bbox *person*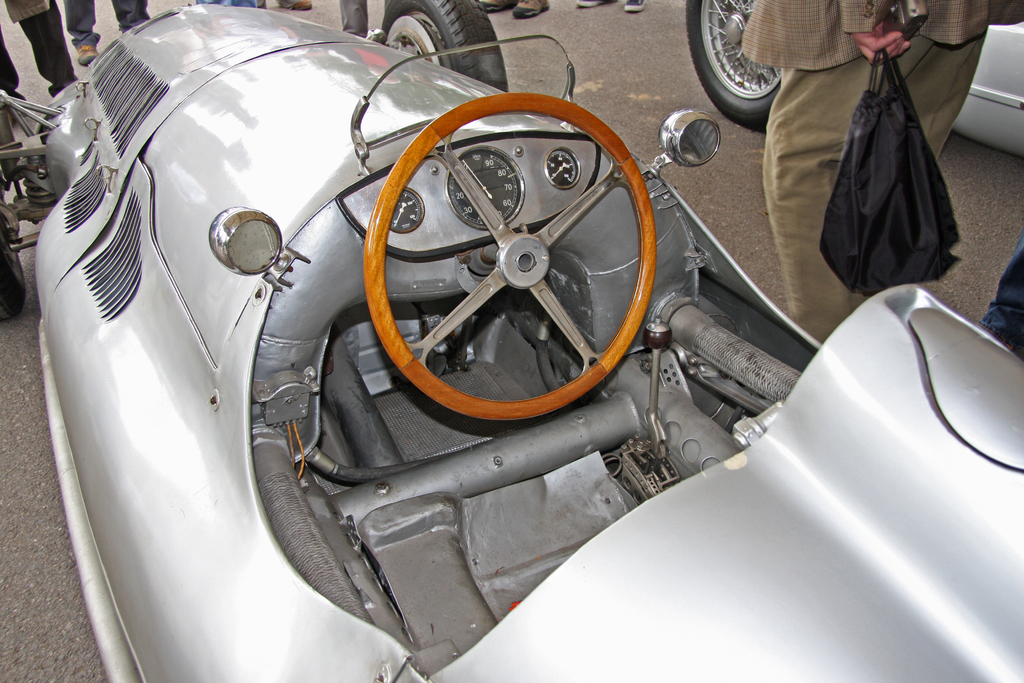
Rect(741, 0, 1023, 344)
